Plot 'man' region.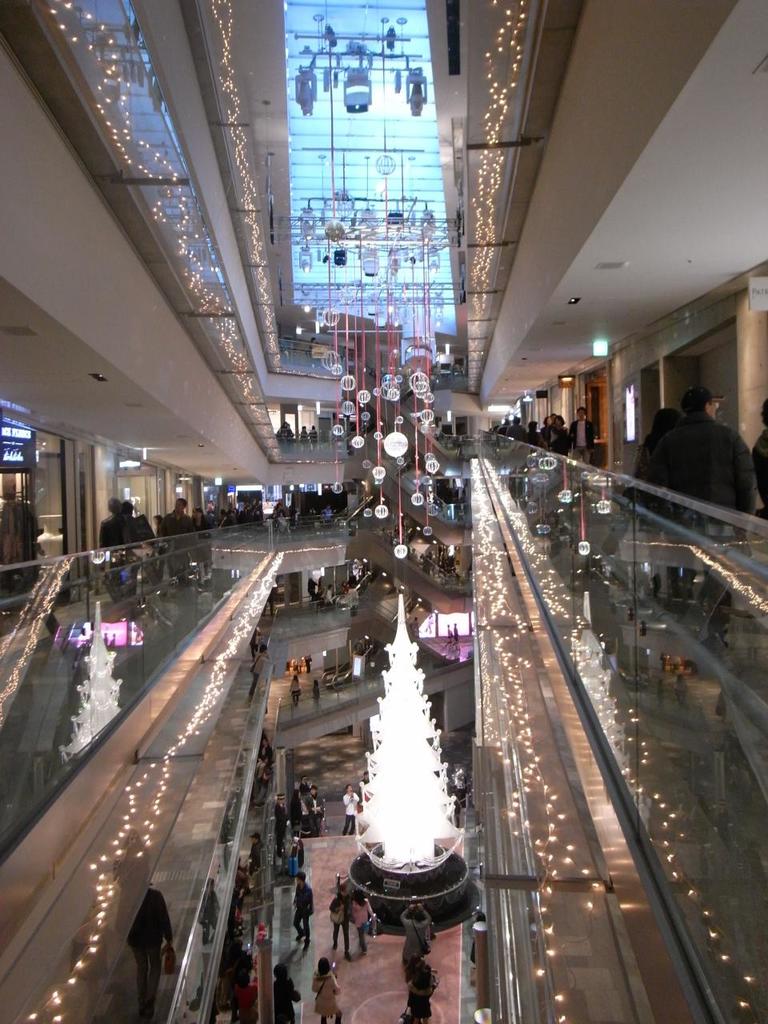
Plotted at <region>655, 383, 754, 484</region>.
